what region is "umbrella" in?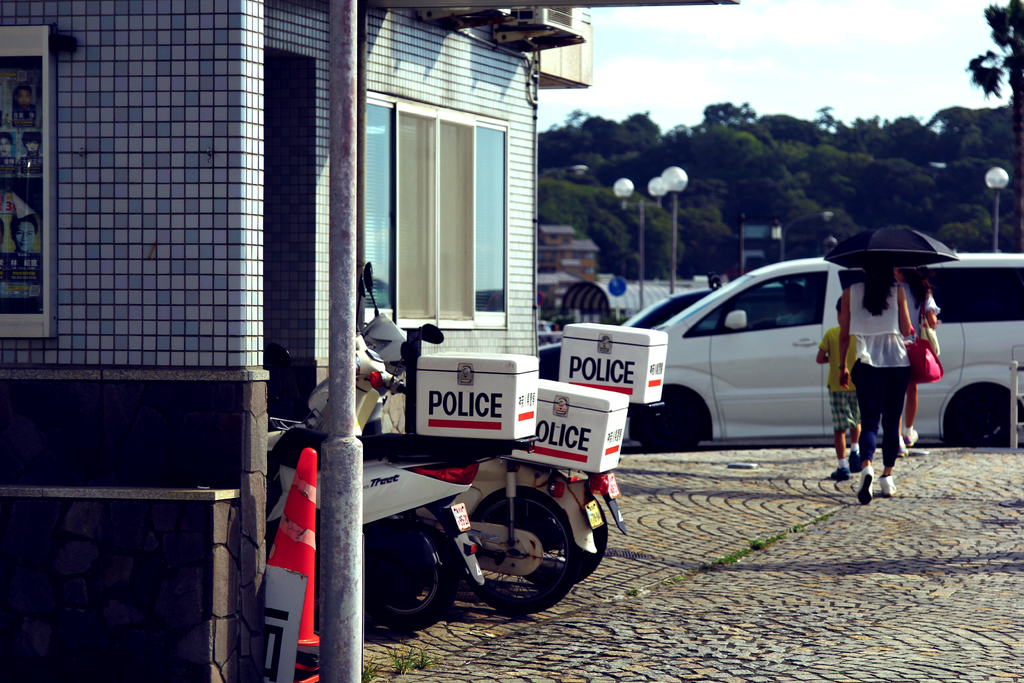
(820, 230, 967, 274).
